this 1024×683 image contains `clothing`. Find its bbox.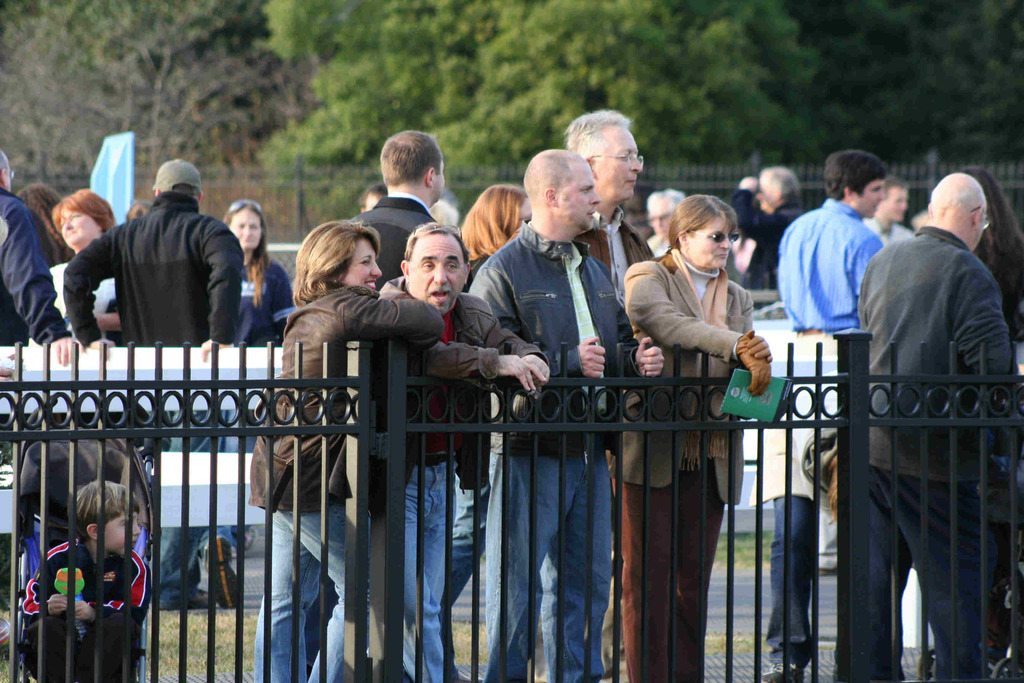
pyautogui.locateOnScreen(230, 251, 299, 356).
